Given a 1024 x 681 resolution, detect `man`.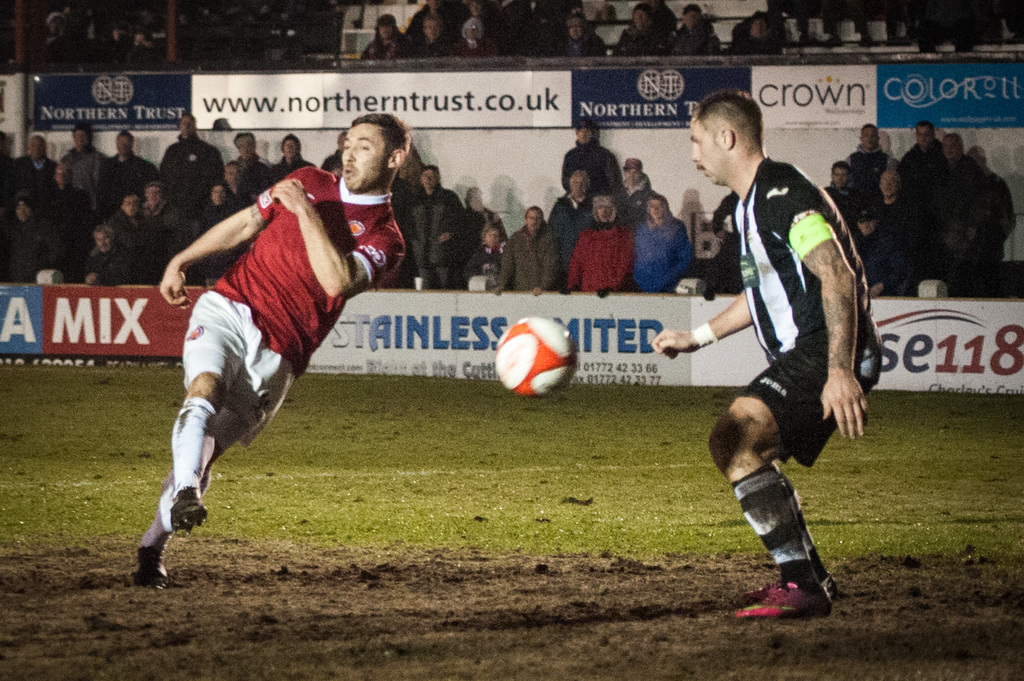
bbox=(558, 115, 622, 191).
